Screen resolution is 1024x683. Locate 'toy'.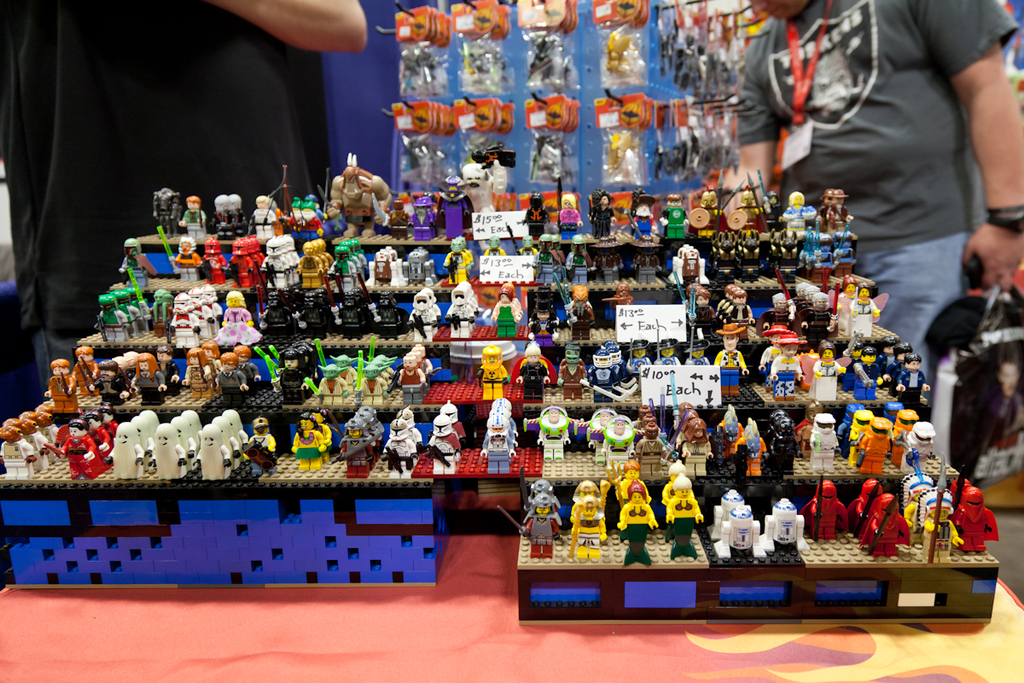
<region>234, 343, 260, 393</region>.
